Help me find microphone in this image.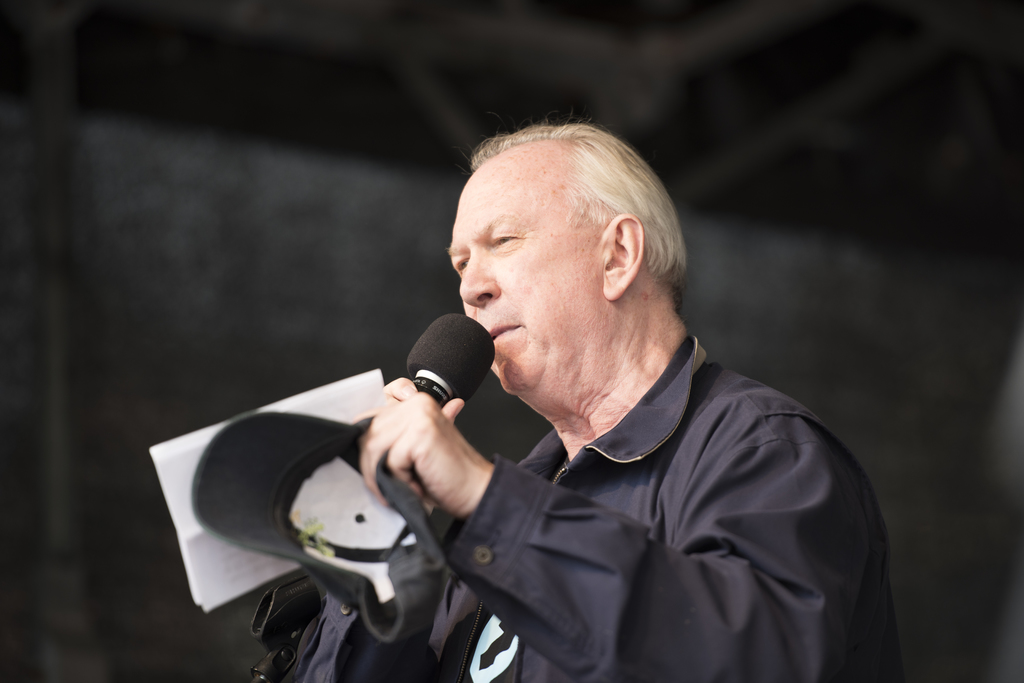
Found it: (362, 317, 495, 484).
